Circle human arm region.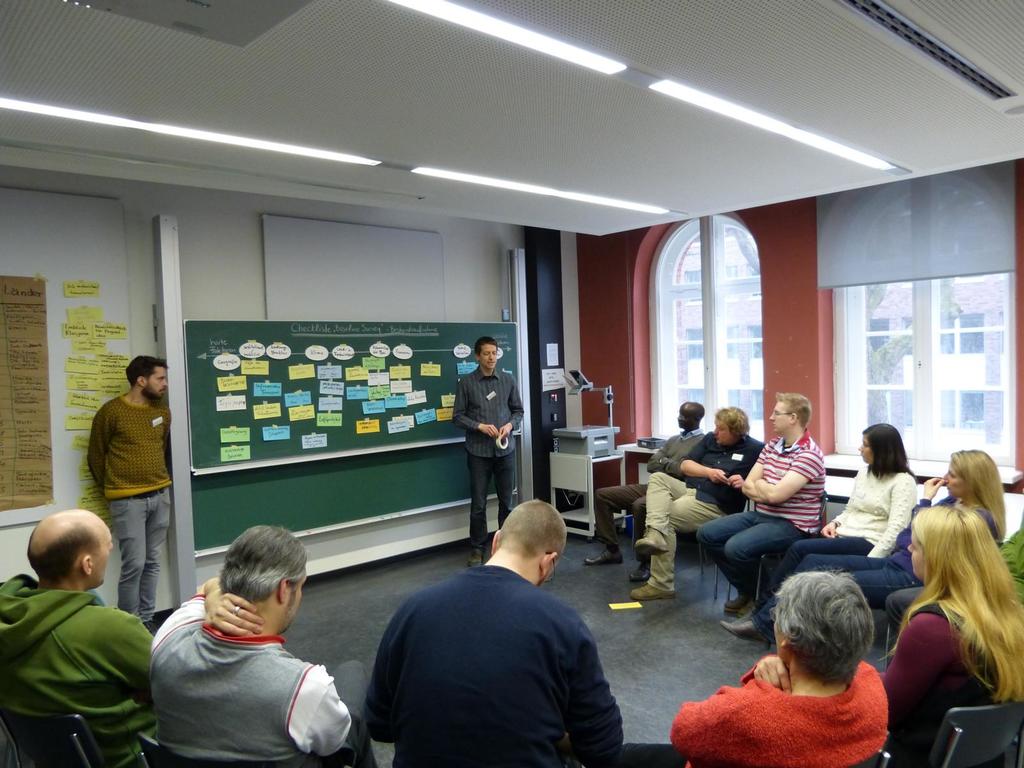
Region: <box>673,680,758,767</box>.
